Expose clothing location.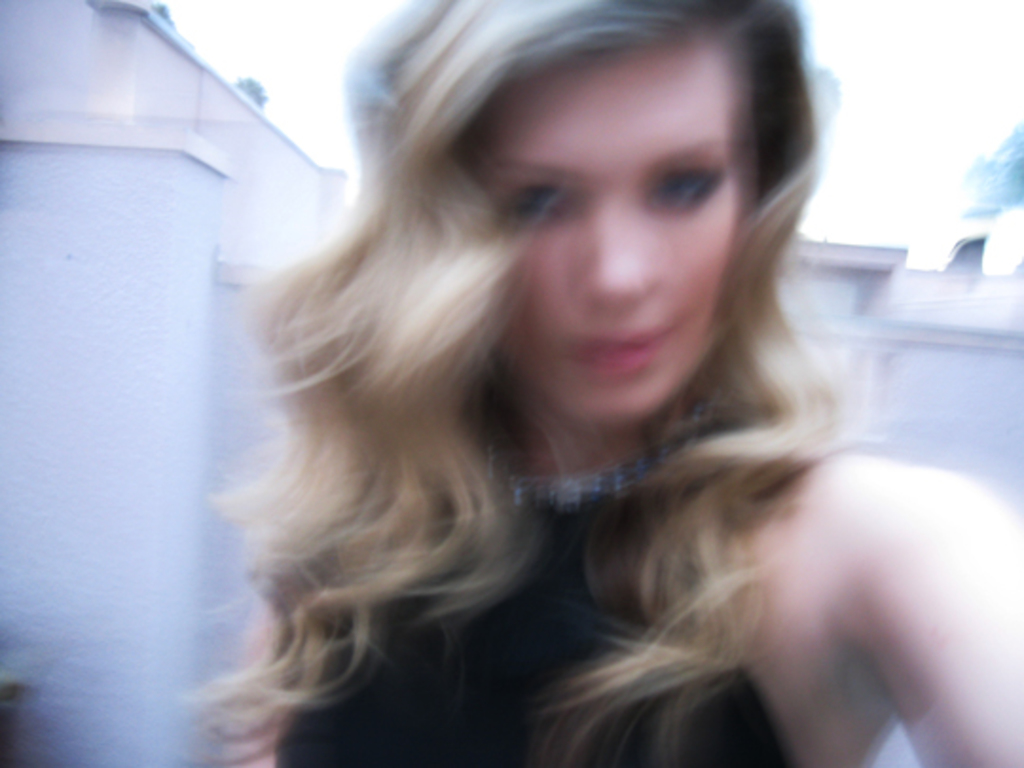
Exposed at {"left": 252, "top": 429, "right": 840, "bottom": 766}.
